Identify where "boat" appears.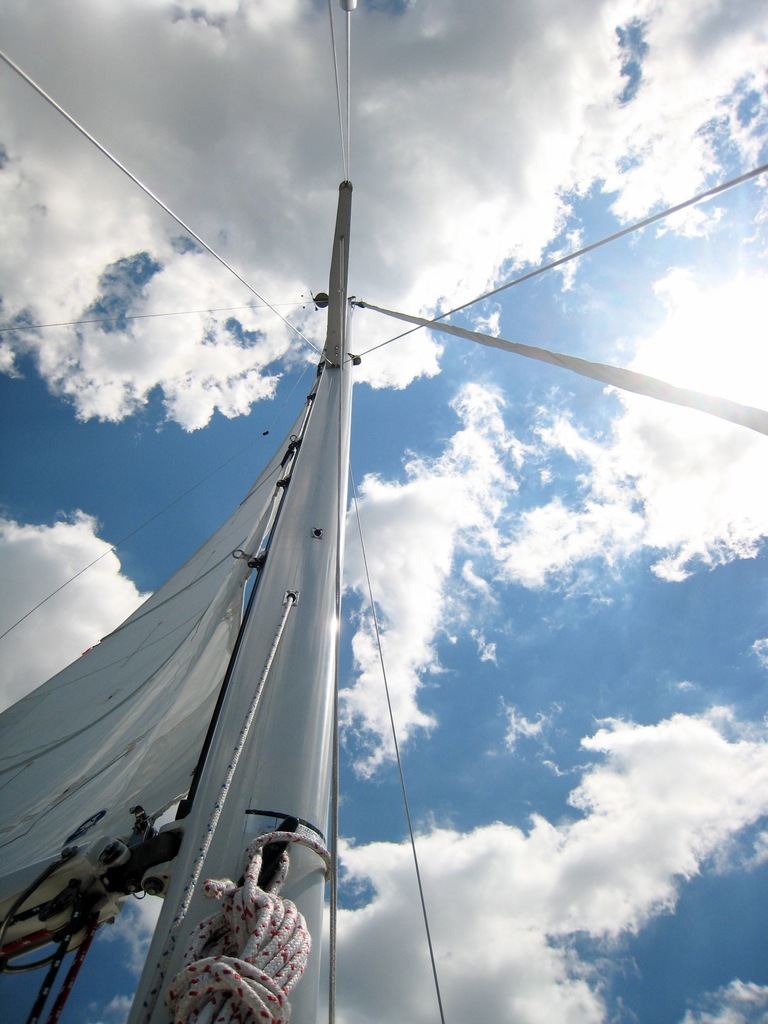
Appears at bbox=[0, 0, 767, 1023].
